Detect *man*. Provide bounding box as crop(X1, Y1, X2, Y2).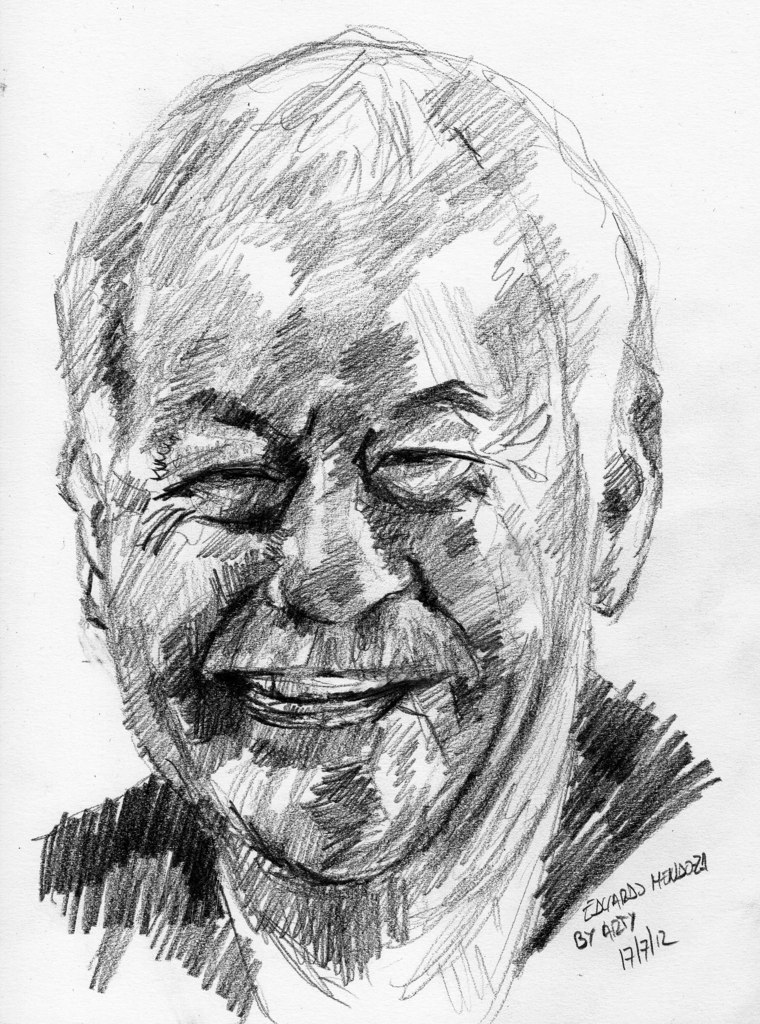
crop(0, 109, 759, 1001).
